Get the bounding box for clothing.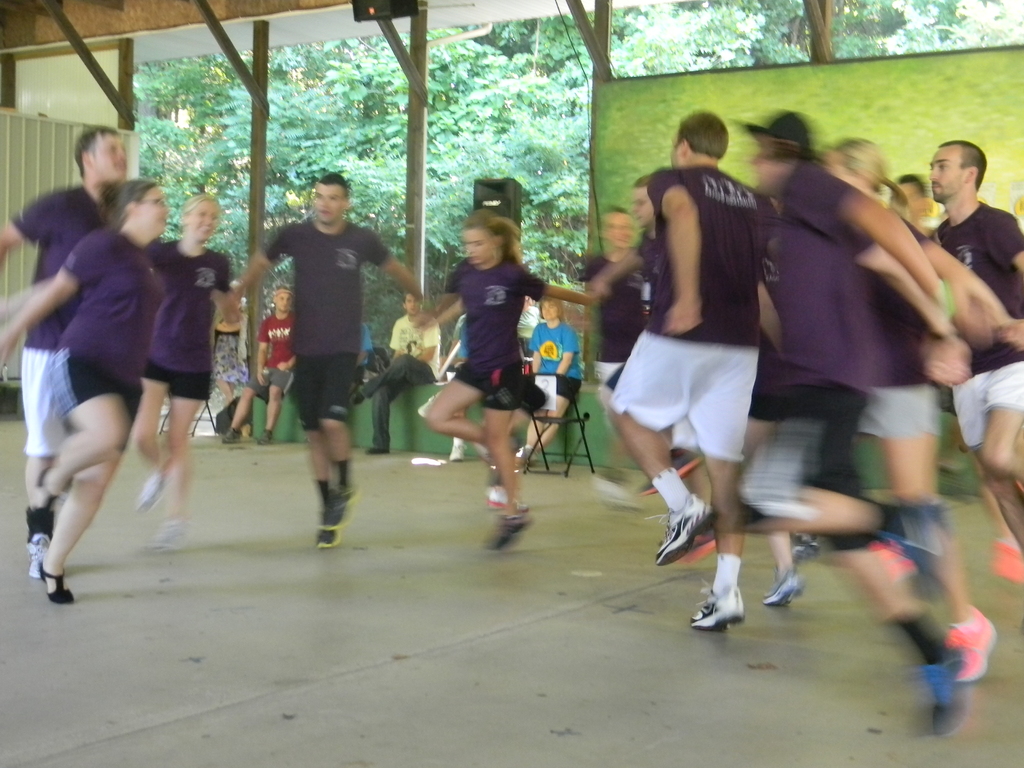
(left=362, top=321, right=372, bottom=365).
